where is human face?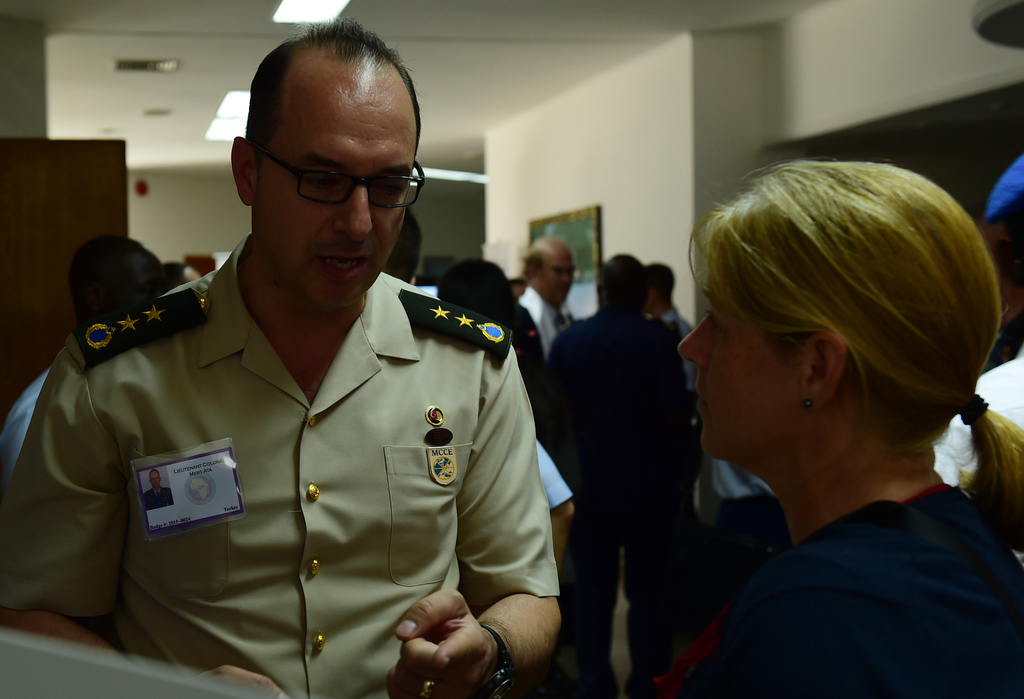
x1=675, y1=265, x2=797, y2=459.
